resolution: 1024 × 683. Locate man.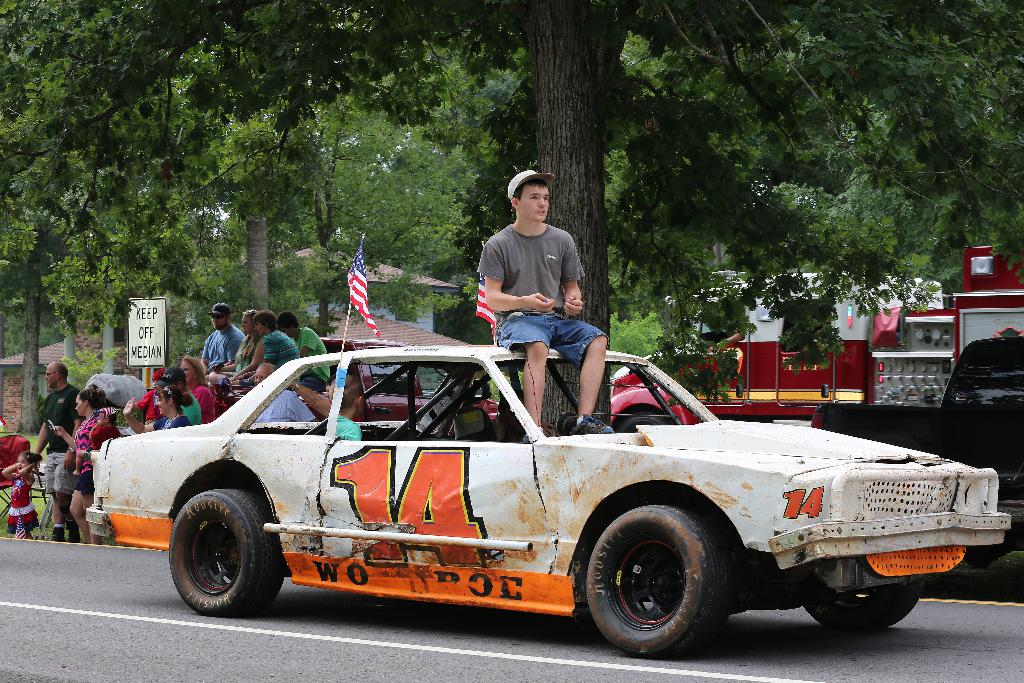
<bbox>479, 164, 616, 438</bbox>.
